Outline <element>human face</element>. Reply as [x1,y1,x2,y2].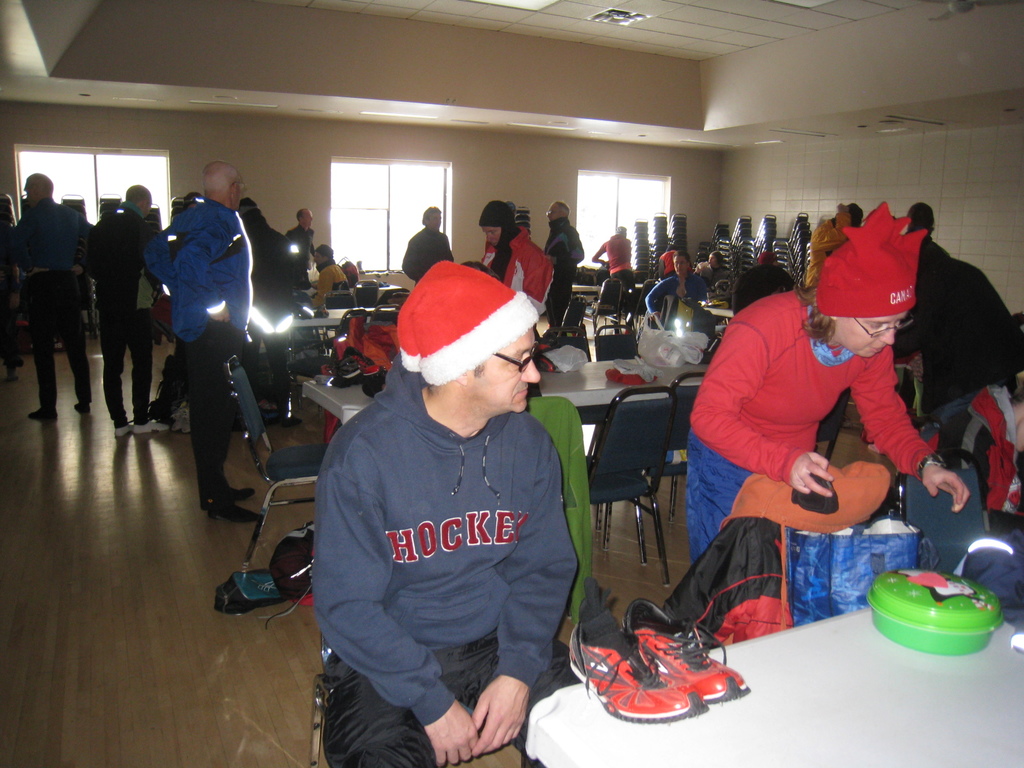
[313,250,325,266].
